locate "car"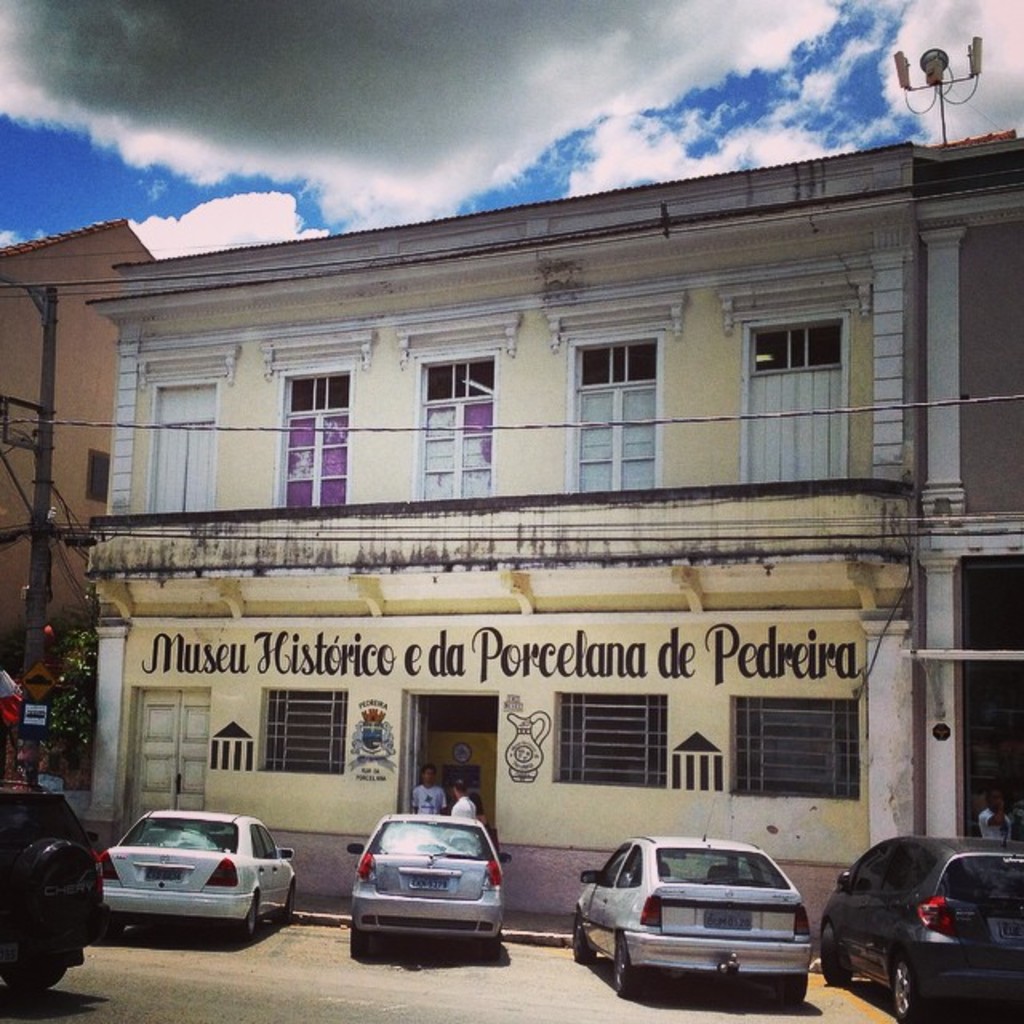
<region>0, 774, 109, 1010</region>
